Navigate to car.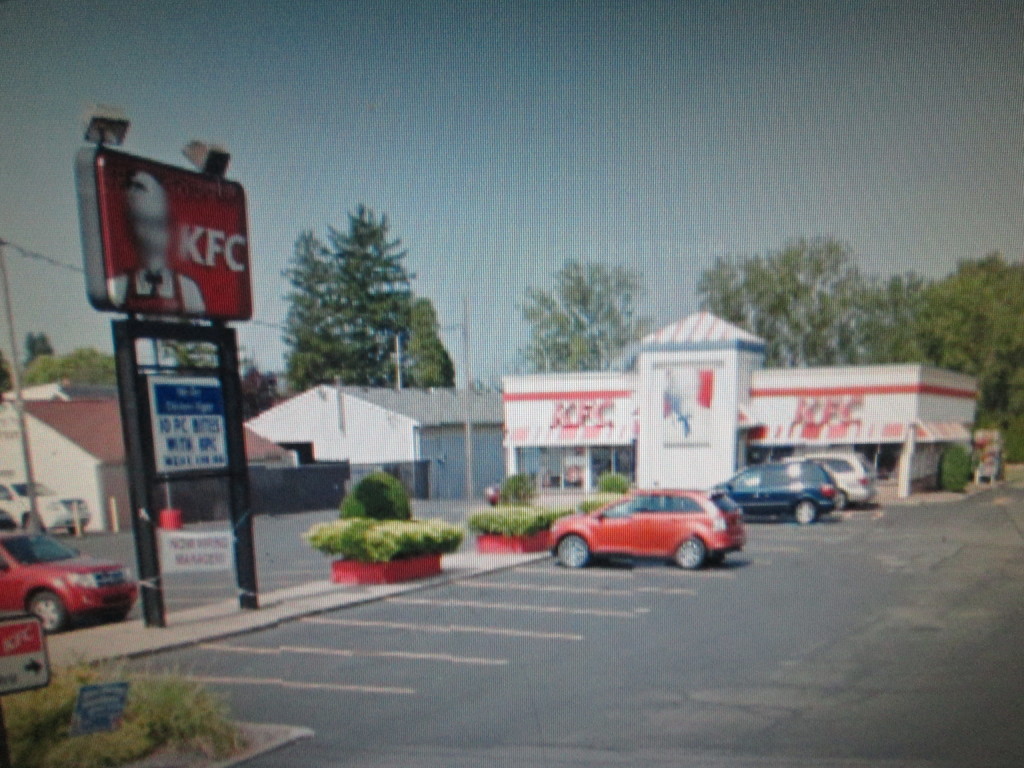
Navigation target: 541 483 752 570.
